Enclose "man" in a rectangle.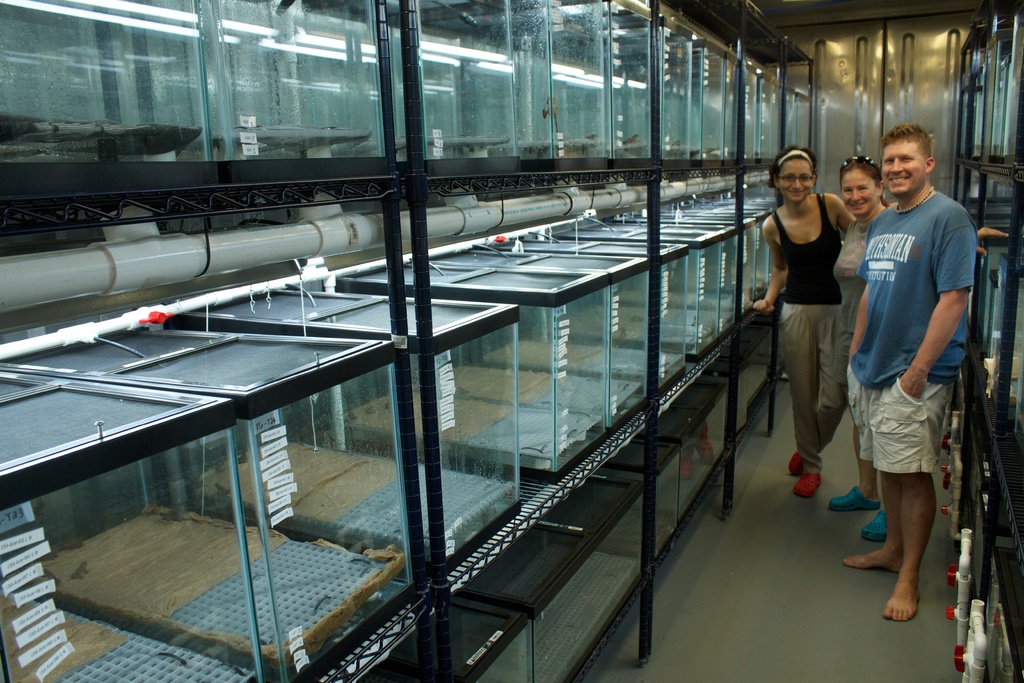
<box>844,119,974,625</box>.
